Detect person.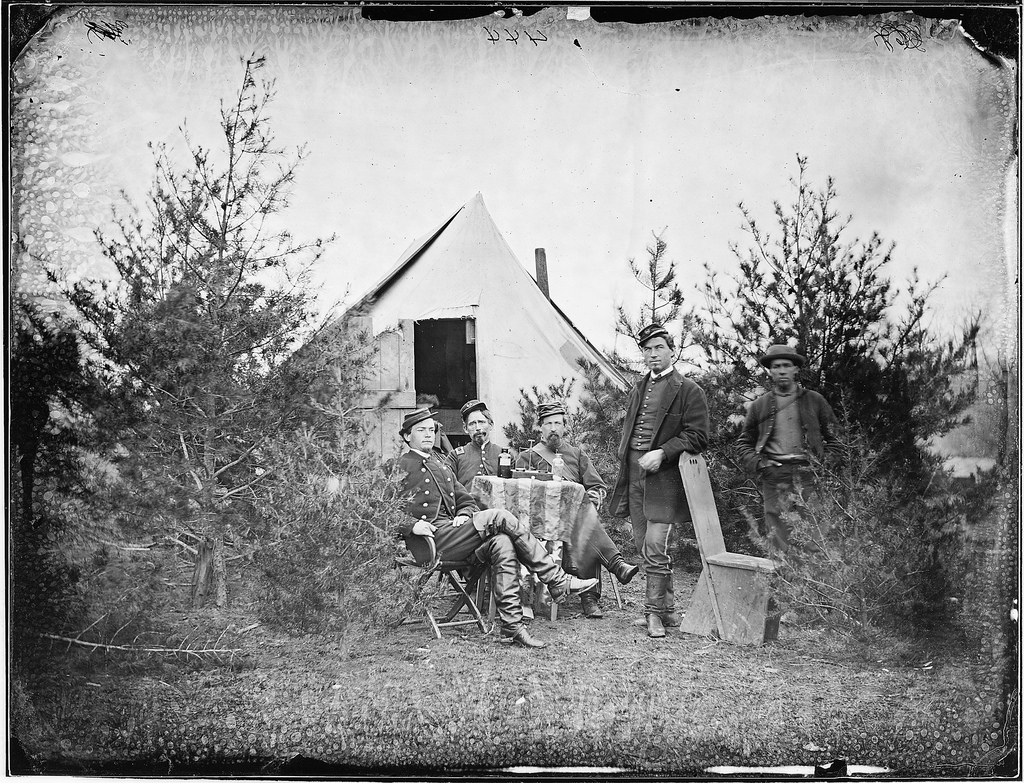
Detected at [448,400,567,599].
